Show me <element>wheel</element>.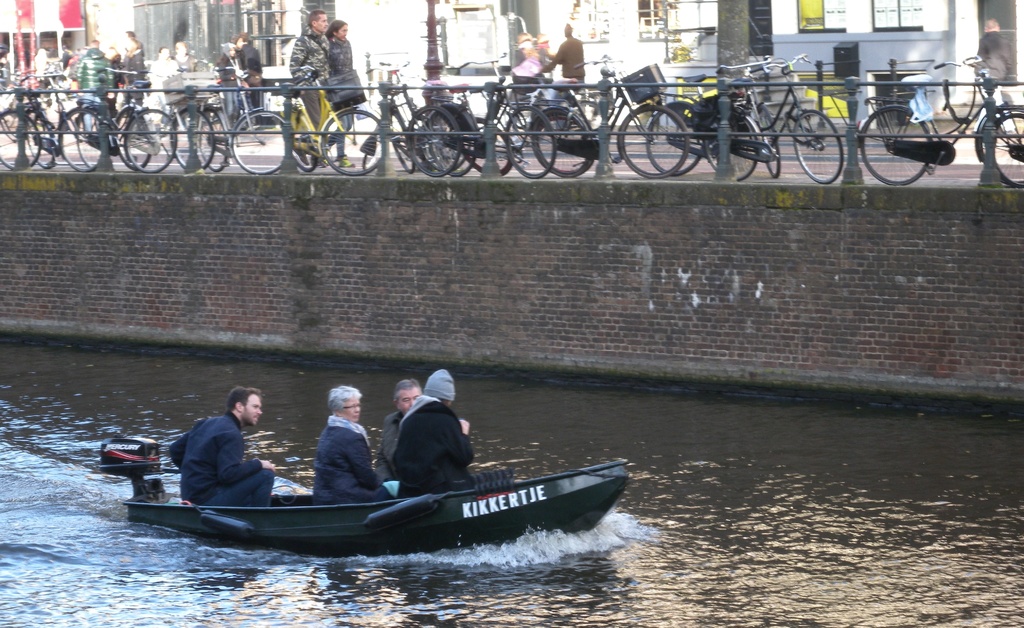
<element>wheel</element> is here: 406:107:459:179.
